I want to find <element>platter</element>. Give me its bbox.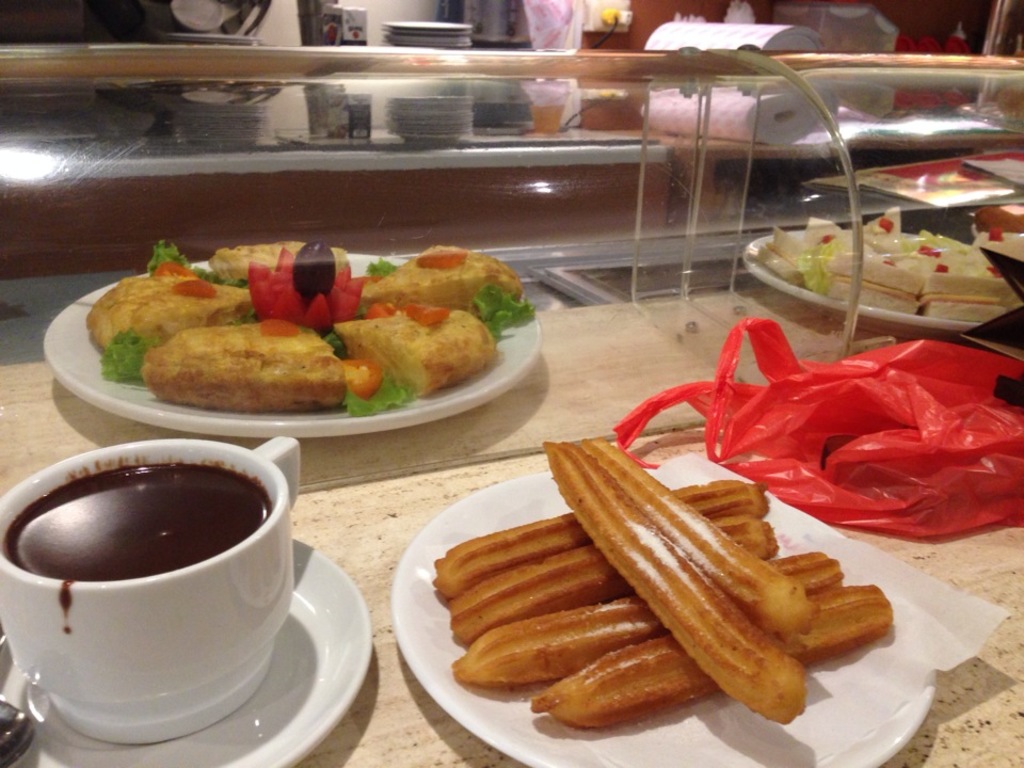
743, 224, 985, 331.
